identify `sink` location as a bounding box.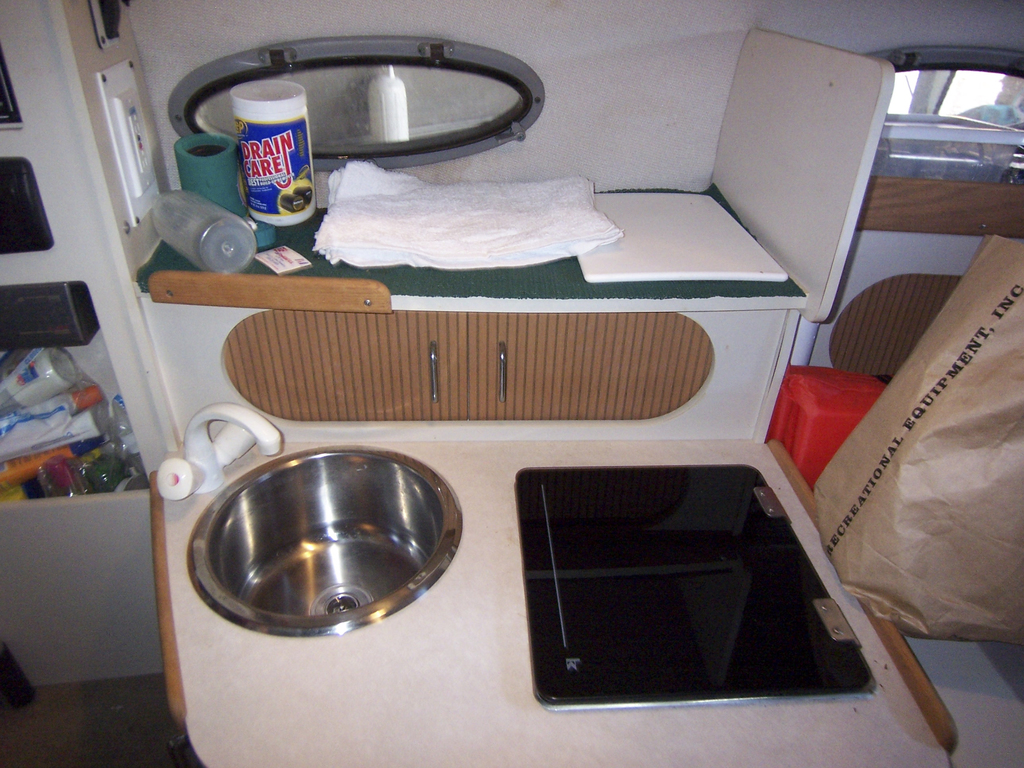
rect(171, 378, 510, 696).
